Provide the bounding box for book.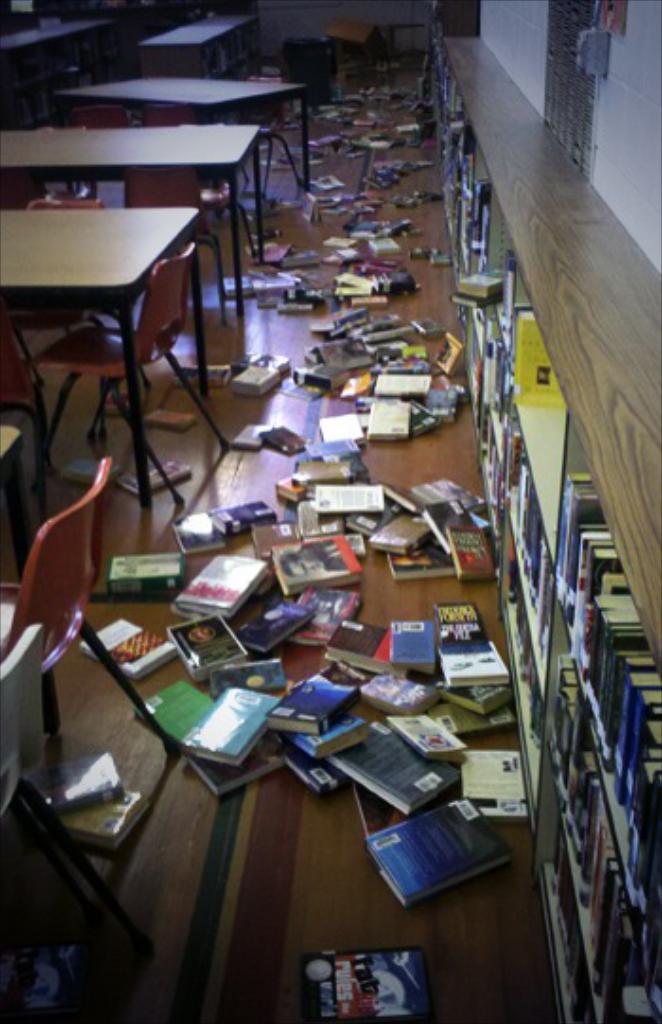
detection(153, 401, 199, 430).
